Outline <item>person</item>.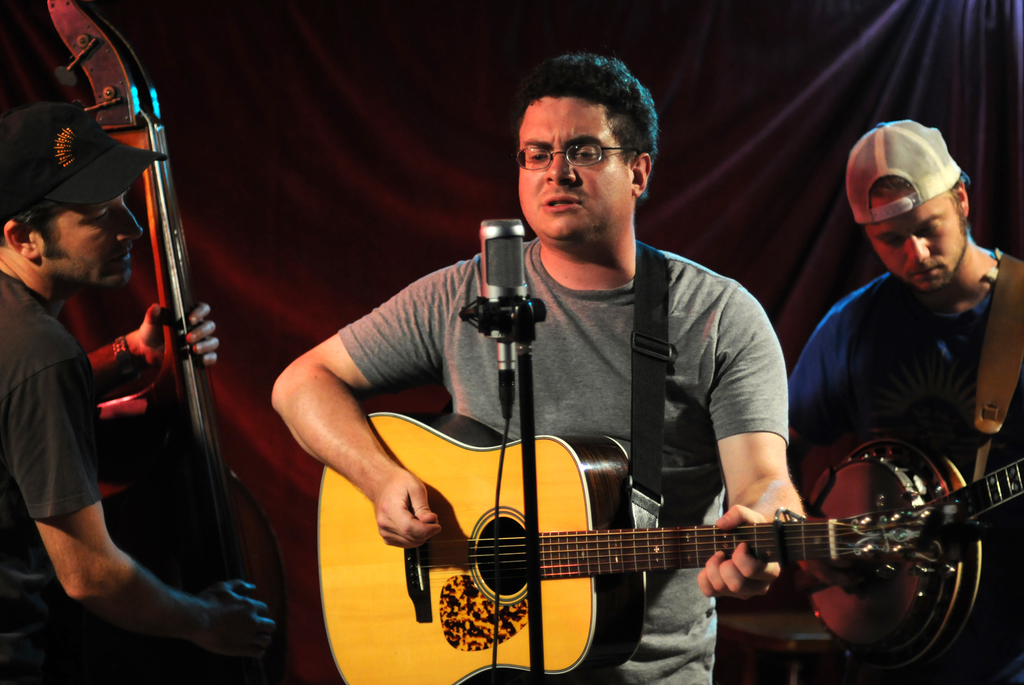
Outline: [0, 93, 278, 684].
